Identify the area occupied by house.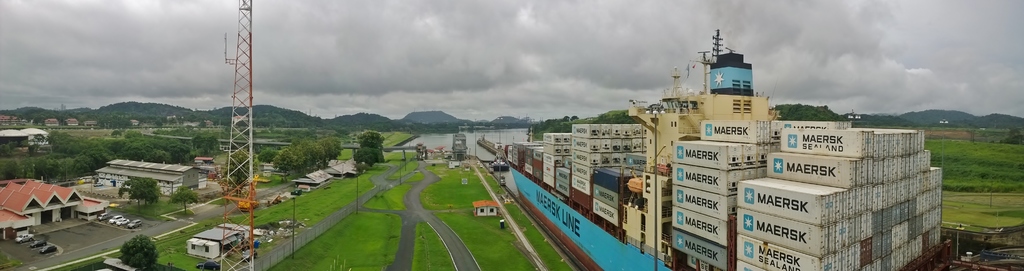
Area: l=192, t=129, r=257, b=180.
